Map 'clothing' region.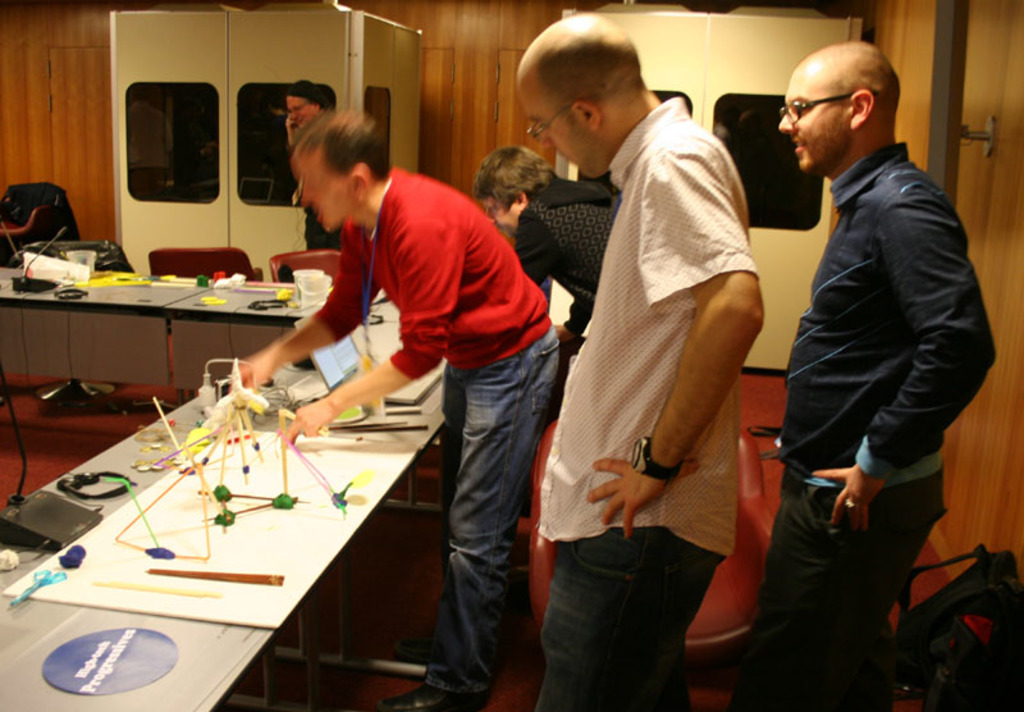
Mapped to (left=535, top=92, right=746, bottom=561).
